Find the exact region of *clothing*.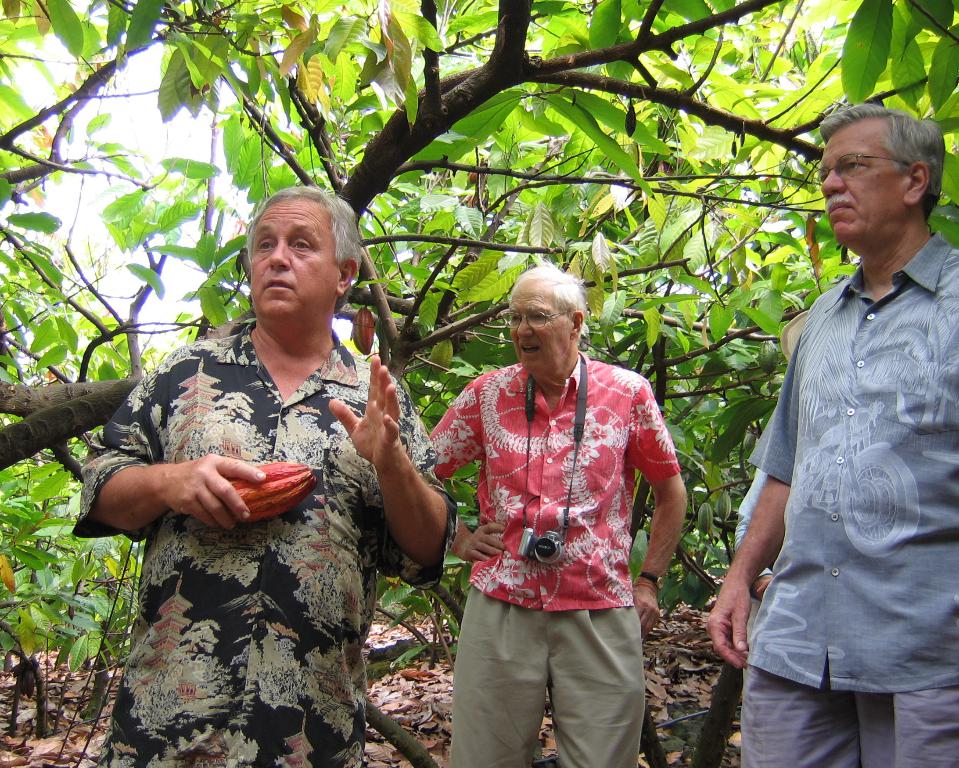
Exact region: <bbox>692, 450, 786, 767</bbox>.
